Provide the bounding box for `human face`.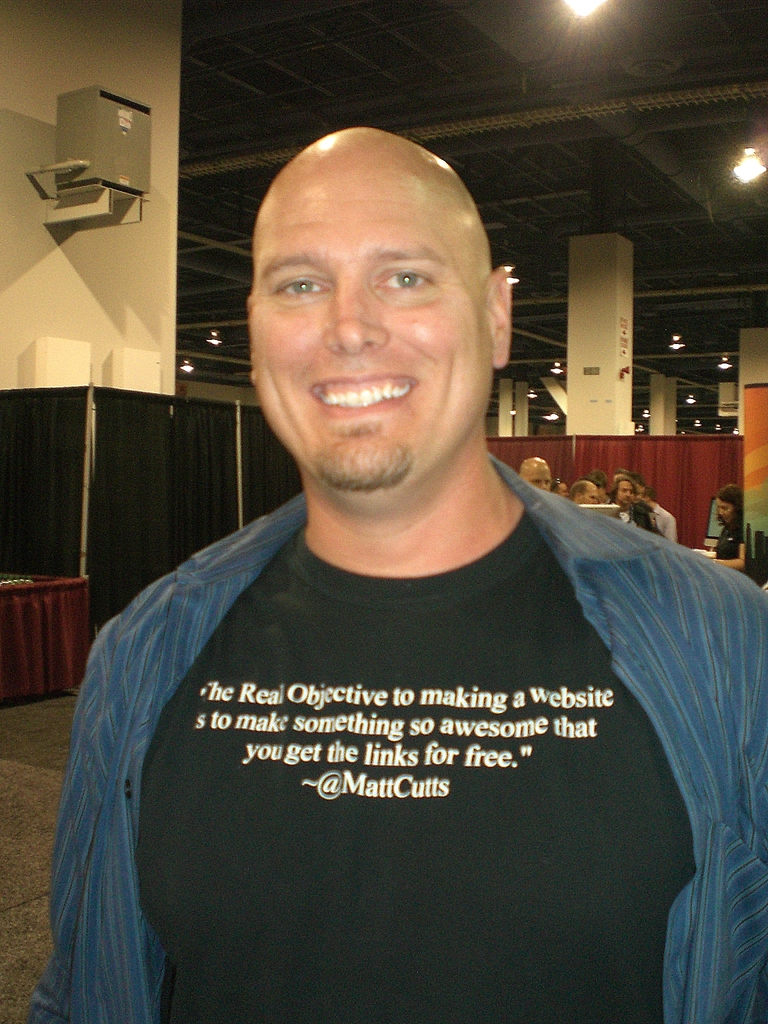
box(520, 459, 553, 492).
